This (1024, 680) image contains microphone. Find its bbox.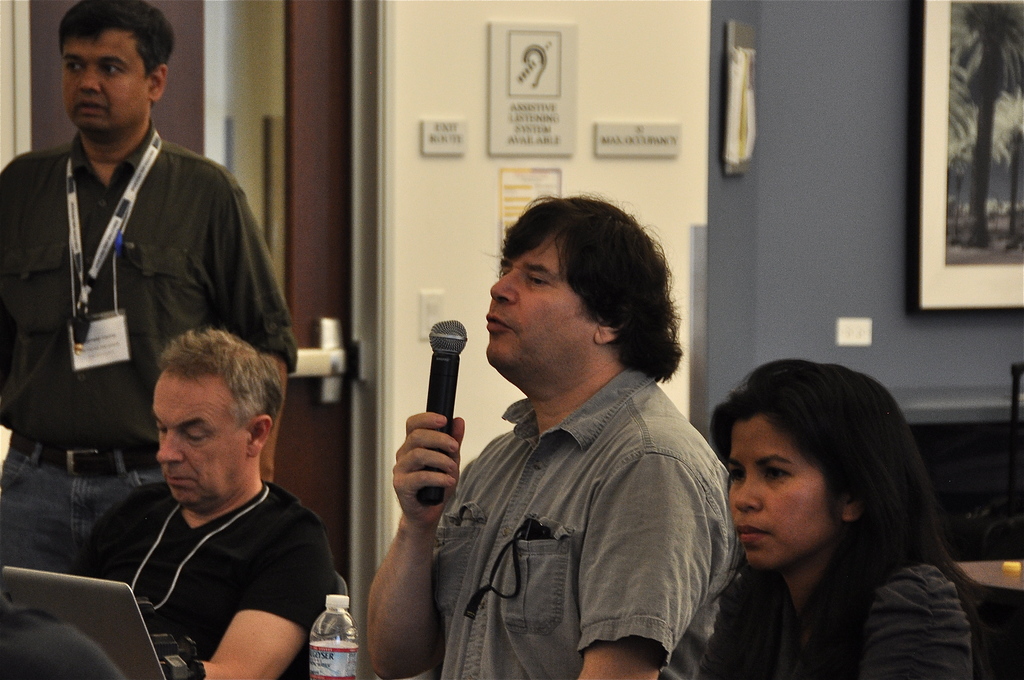
BBox(425, 319, 463, 506).
